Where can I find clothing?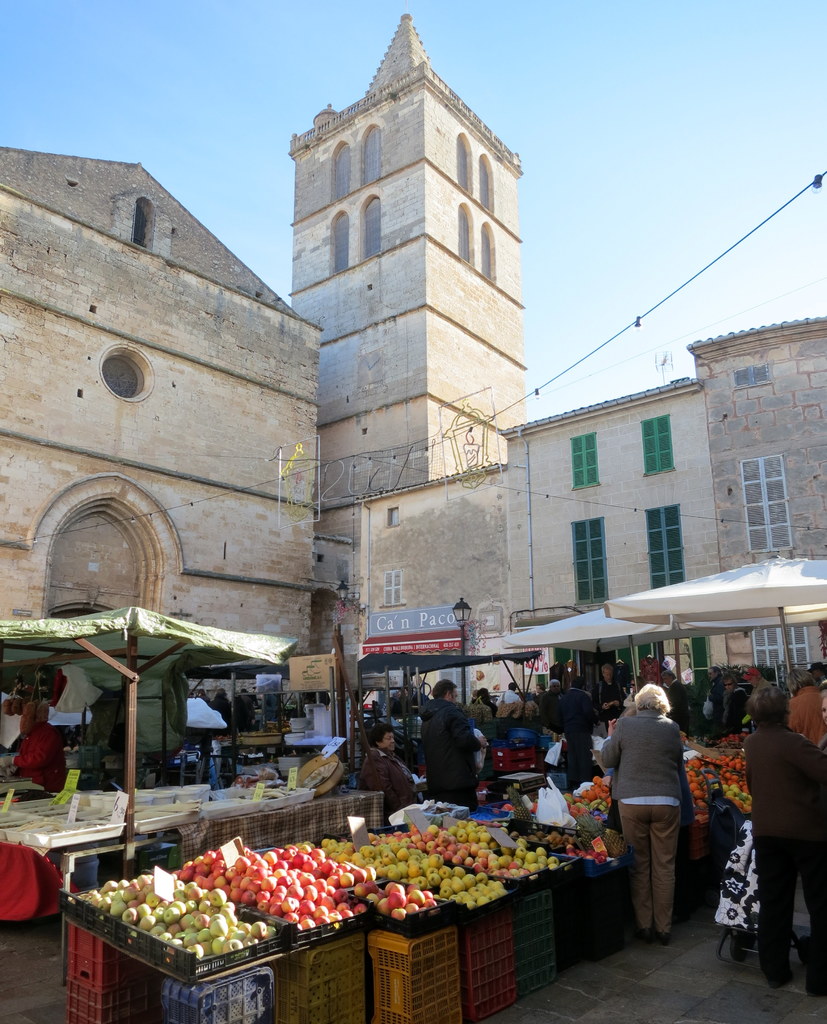
You can find it at left=549, top=687, right=593, bottom=781.
